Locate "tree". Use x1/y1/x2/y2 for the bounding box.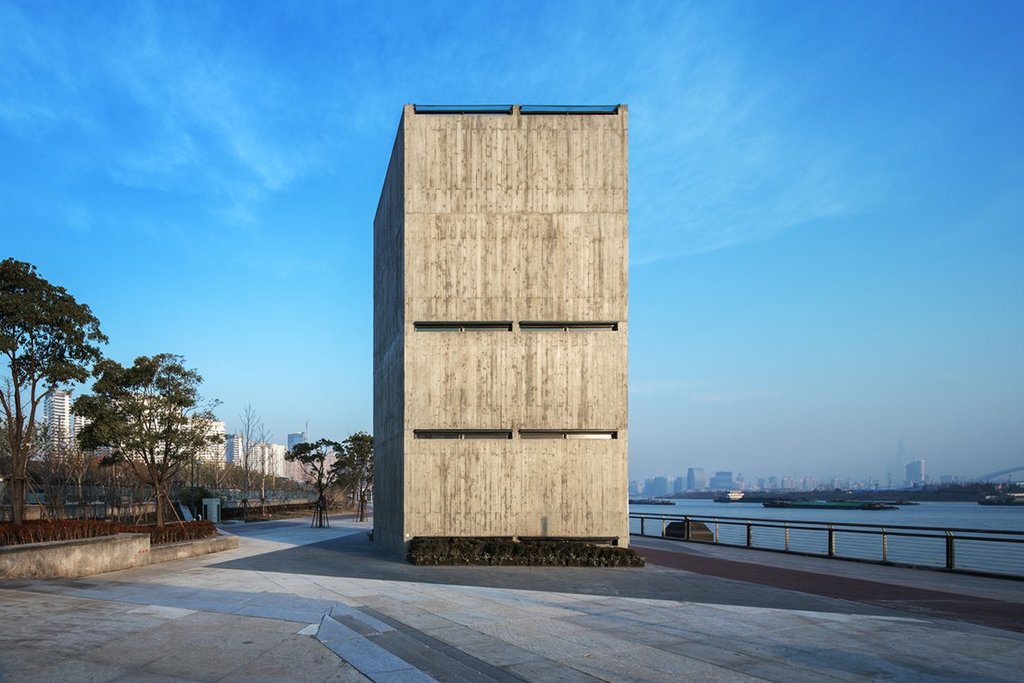
331/418/389/527.
